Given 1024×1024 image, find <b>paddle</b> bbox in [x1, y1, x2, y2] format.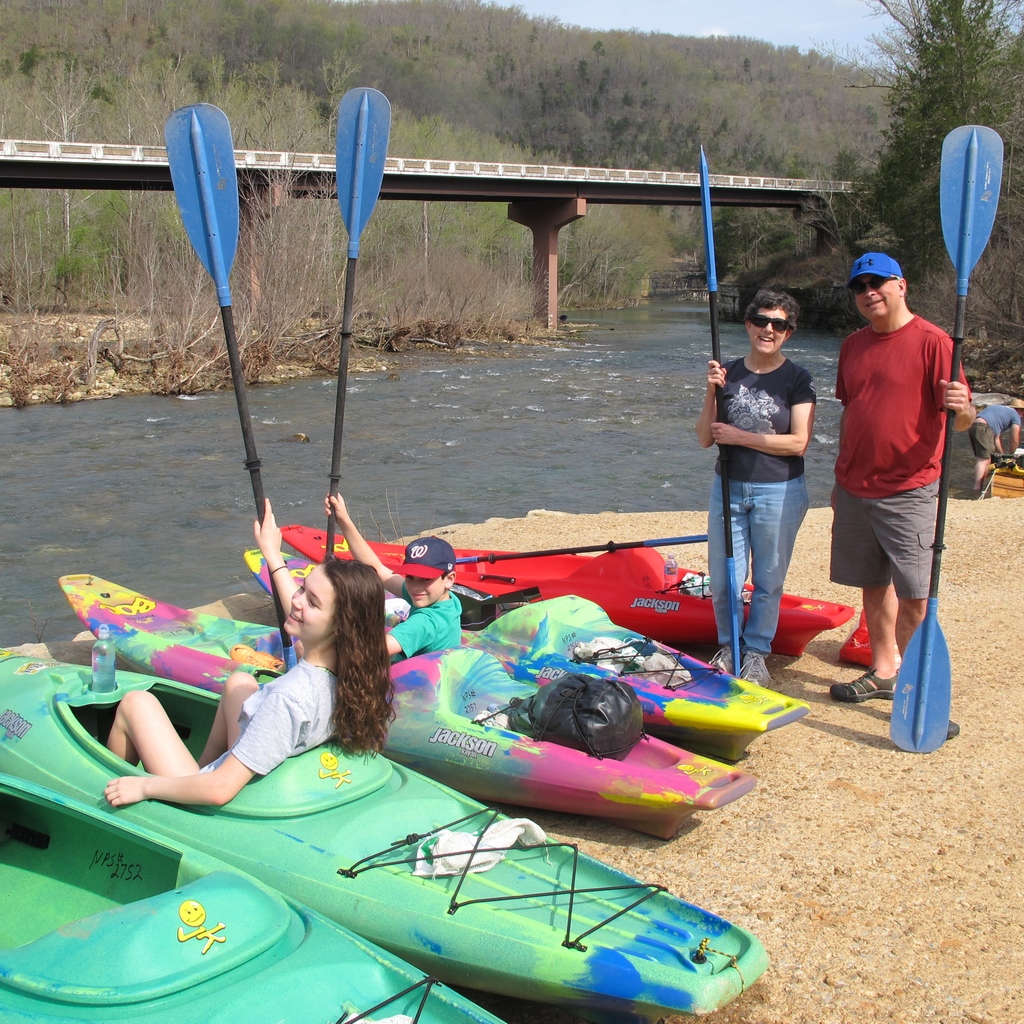
[163, 105, 294, 672].
